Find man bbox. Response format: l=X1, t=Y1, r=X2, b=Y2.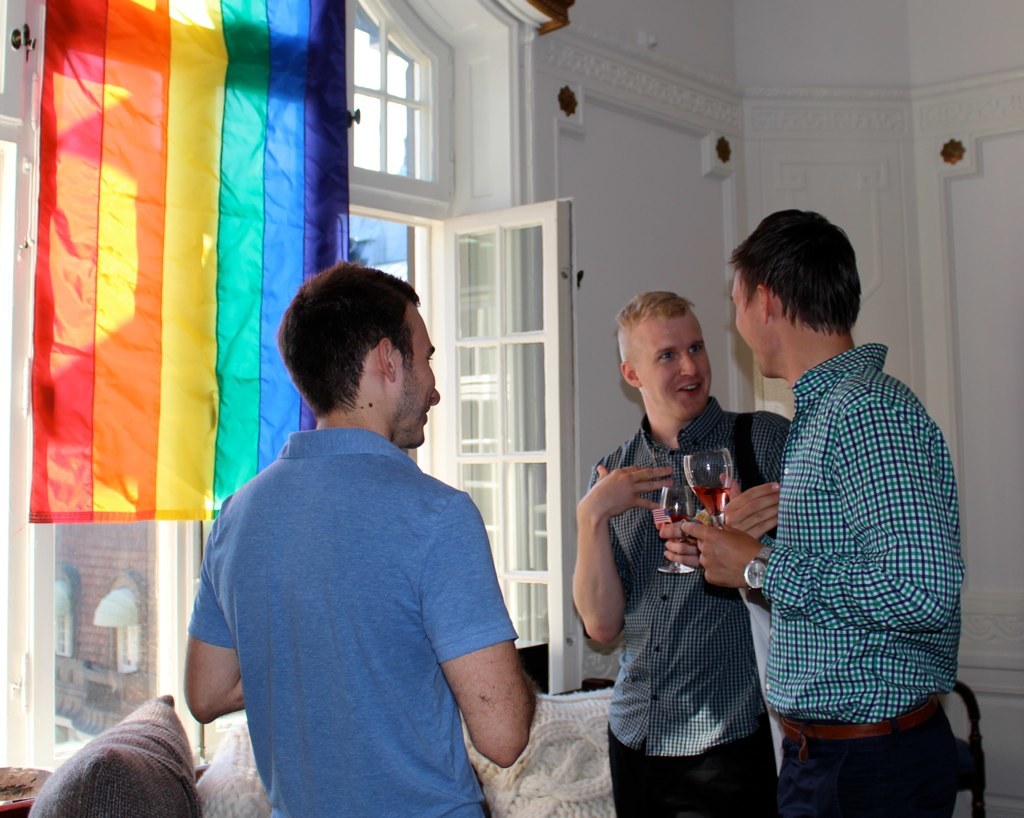
l=180, t=263, r=537, b=817.
